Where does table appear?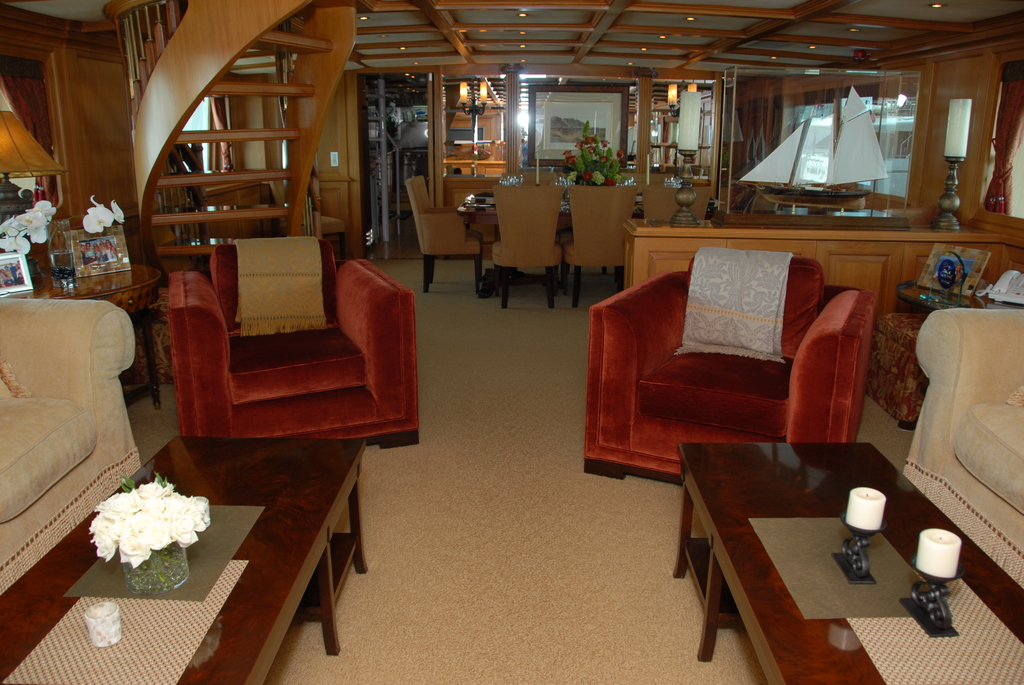
Appears at (460,192,725,239).
